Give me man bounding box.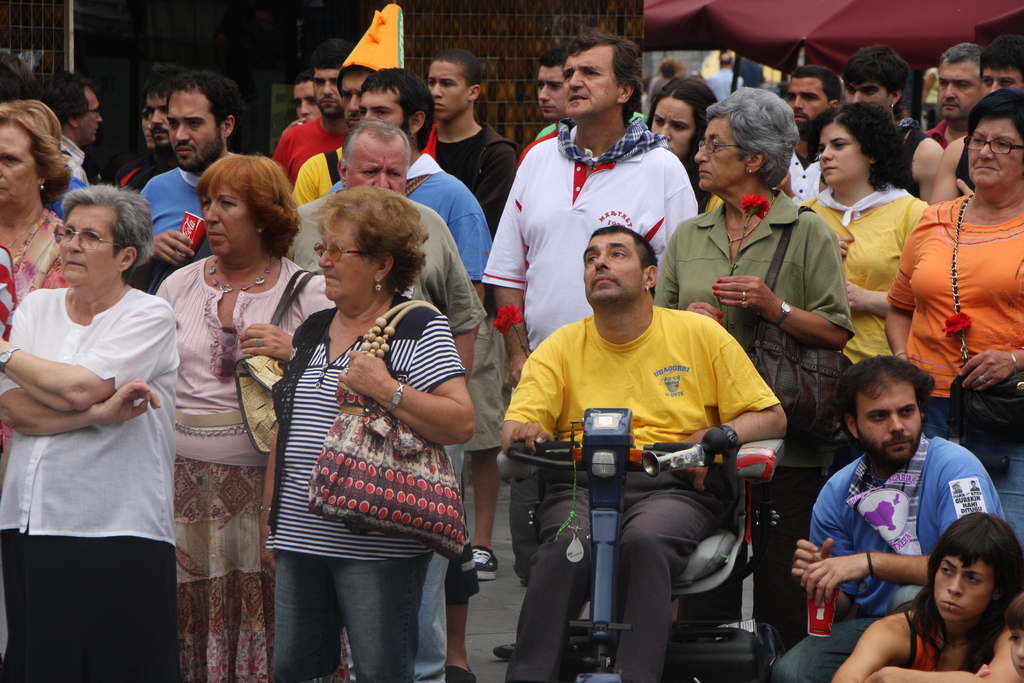
(left=136, top=65, right=244, bottom=297).
